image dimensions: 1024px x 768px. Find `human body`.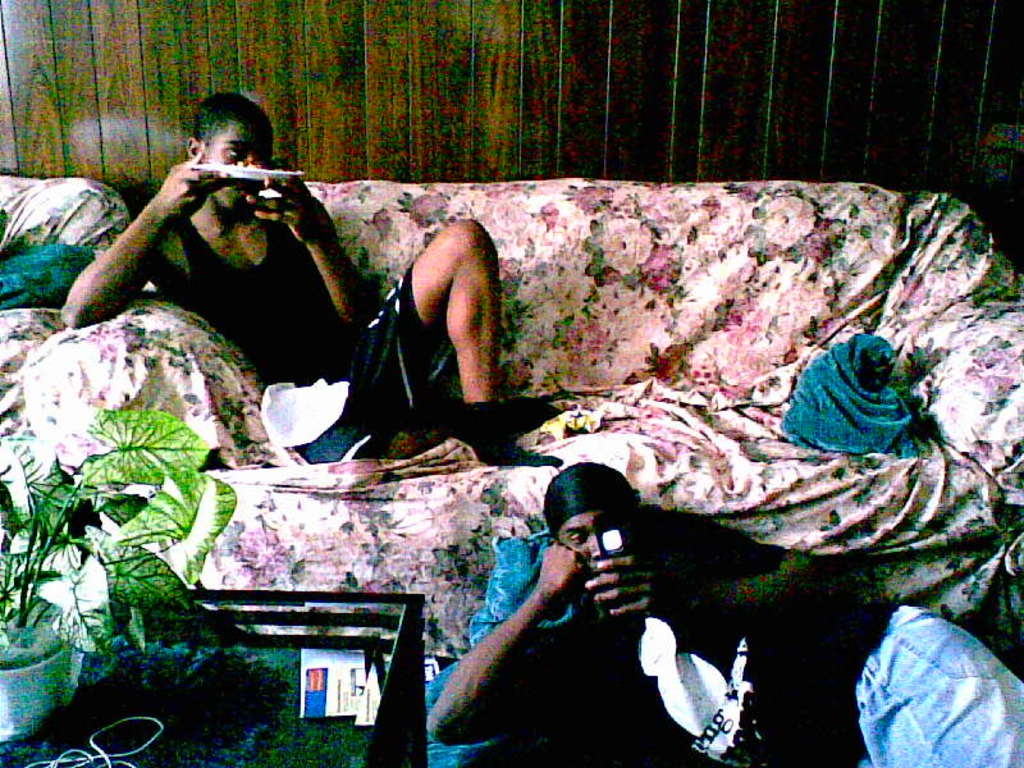
421:524:829:767.
